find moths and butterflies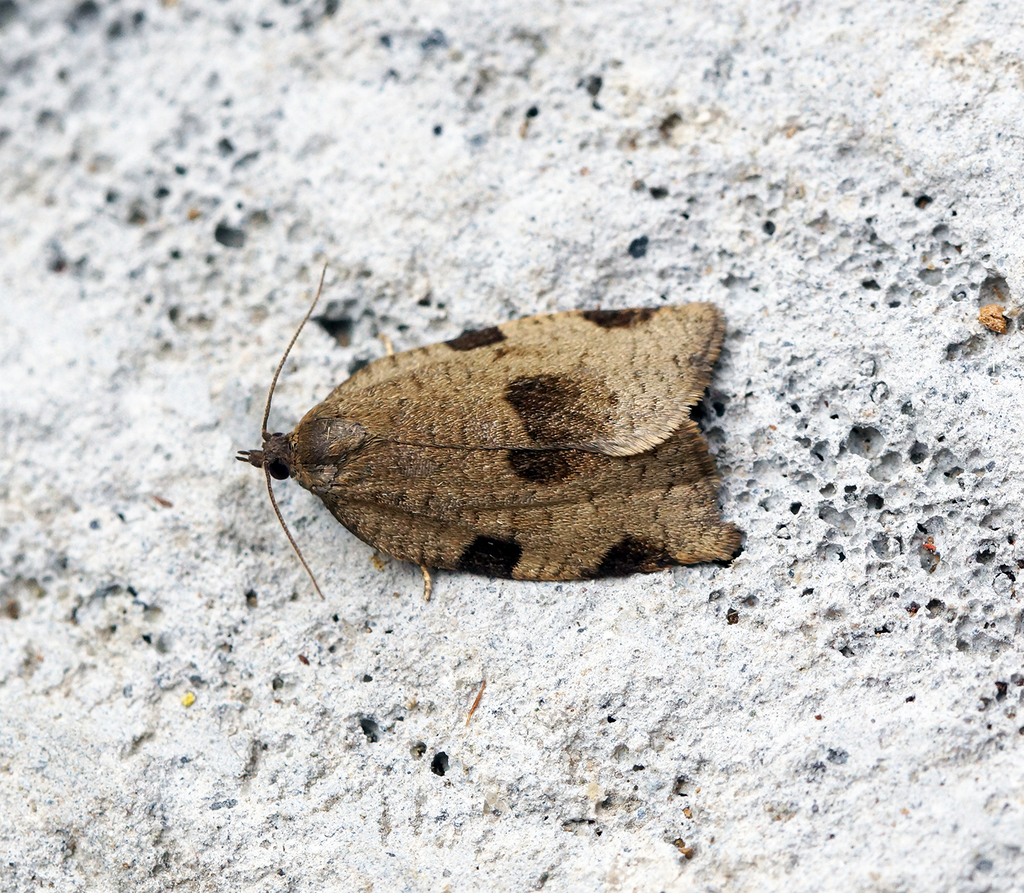
Rect(216, 264, 751, 604)
